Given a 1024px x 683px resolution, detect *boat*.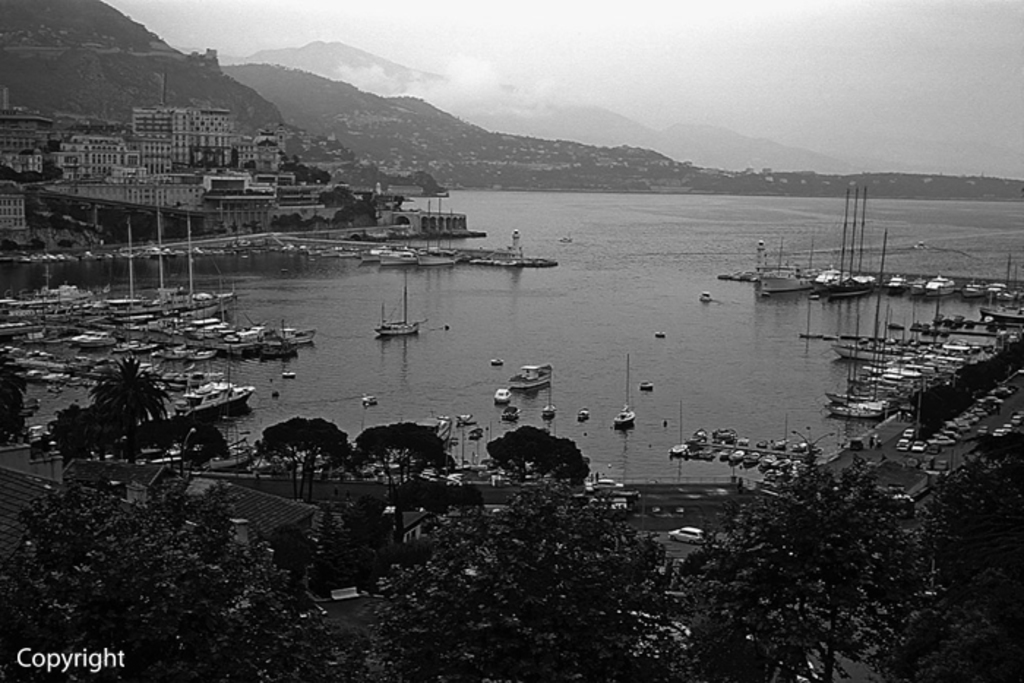
(x1=541, y1=395, x2=557, y2=420).
